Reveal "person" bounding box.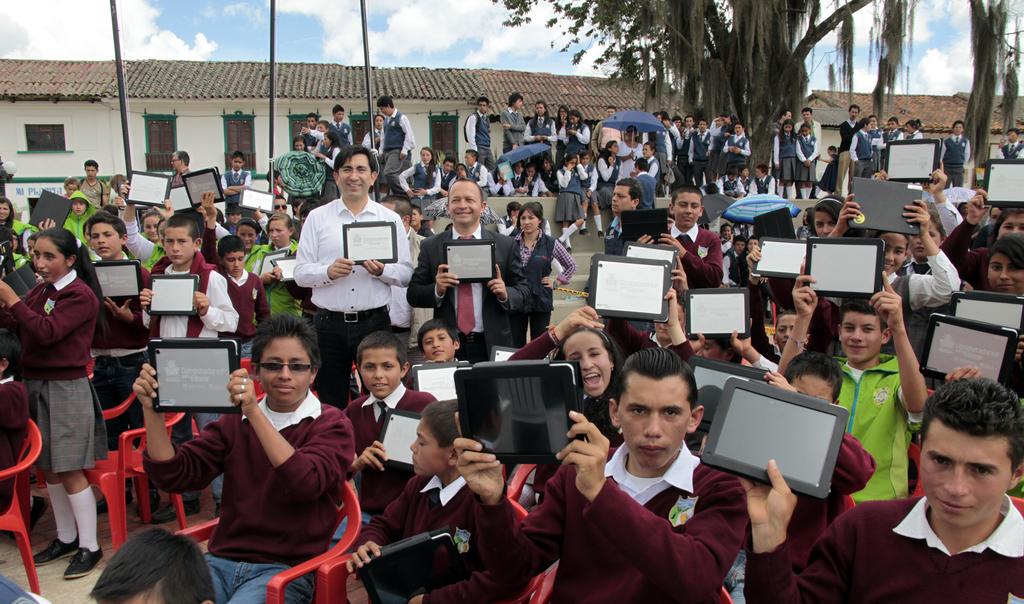
Revealed: box=[218, 150, 250, 211].
